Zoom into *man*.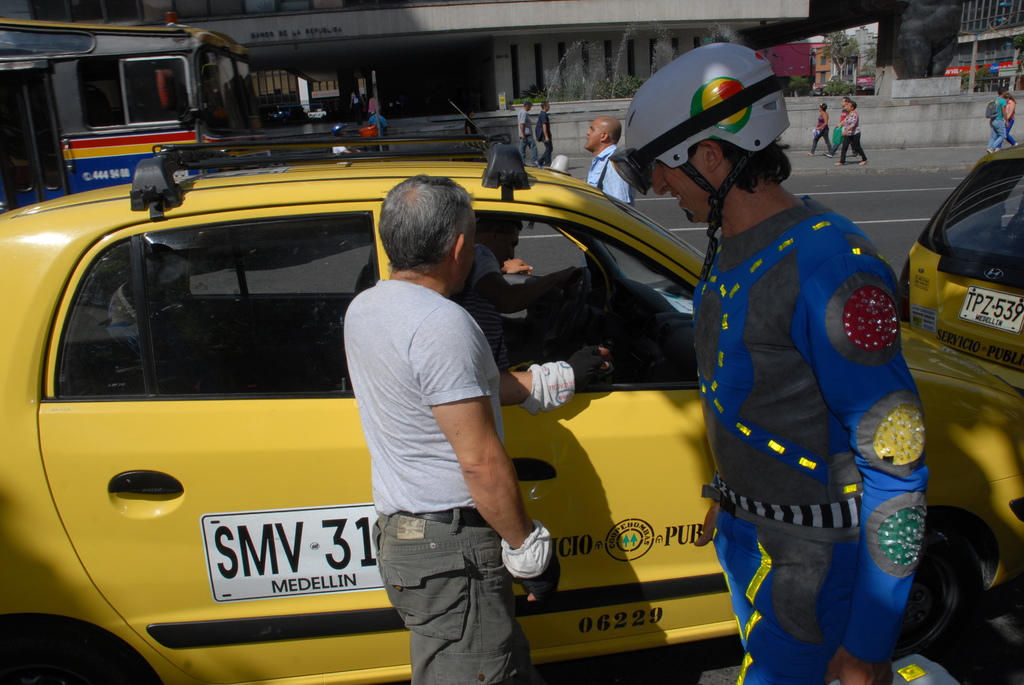
Zoom target: select_region(821, 95, 861, 159).
